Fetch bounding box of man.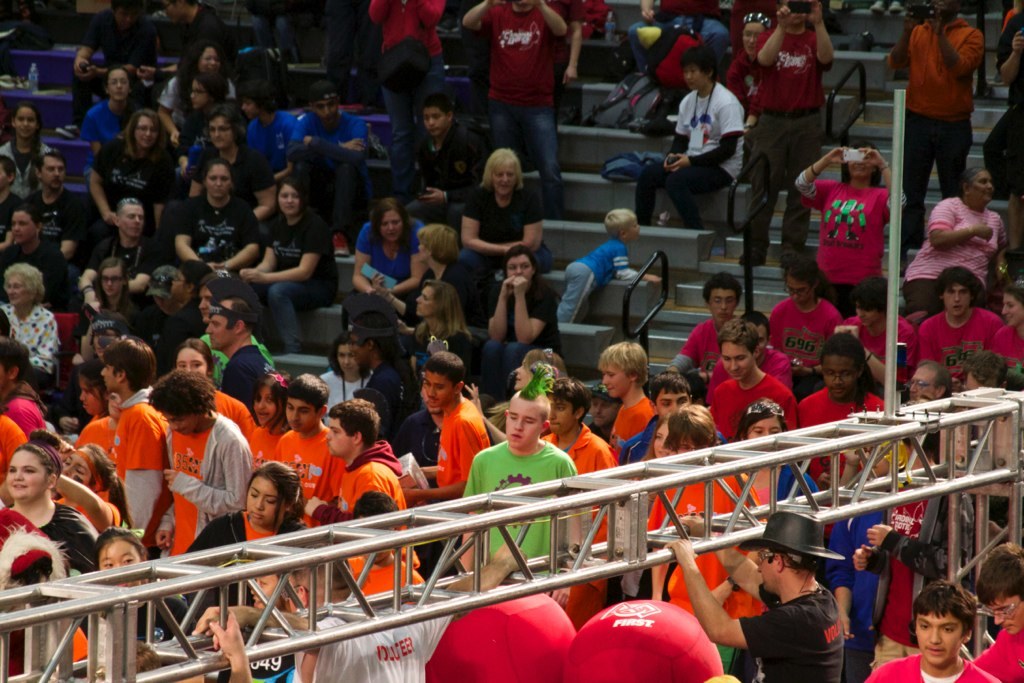
Bbox: BBox(397, 95, 485, 248).
